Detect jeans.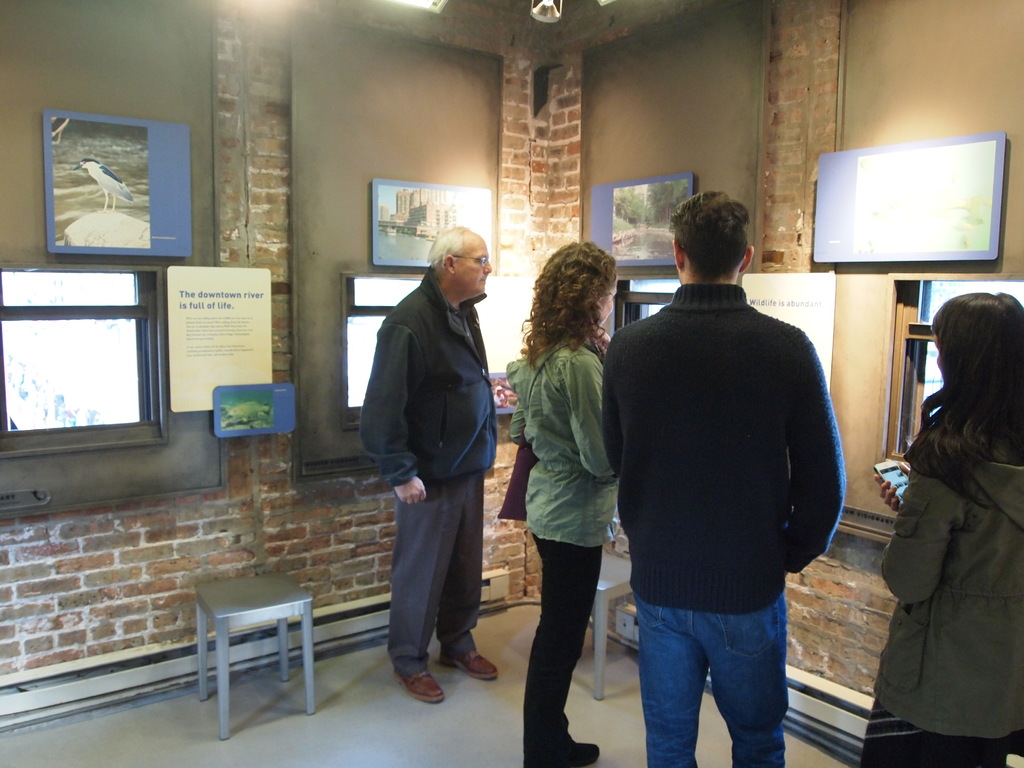
Detected at [639, 566, 806, 749].
